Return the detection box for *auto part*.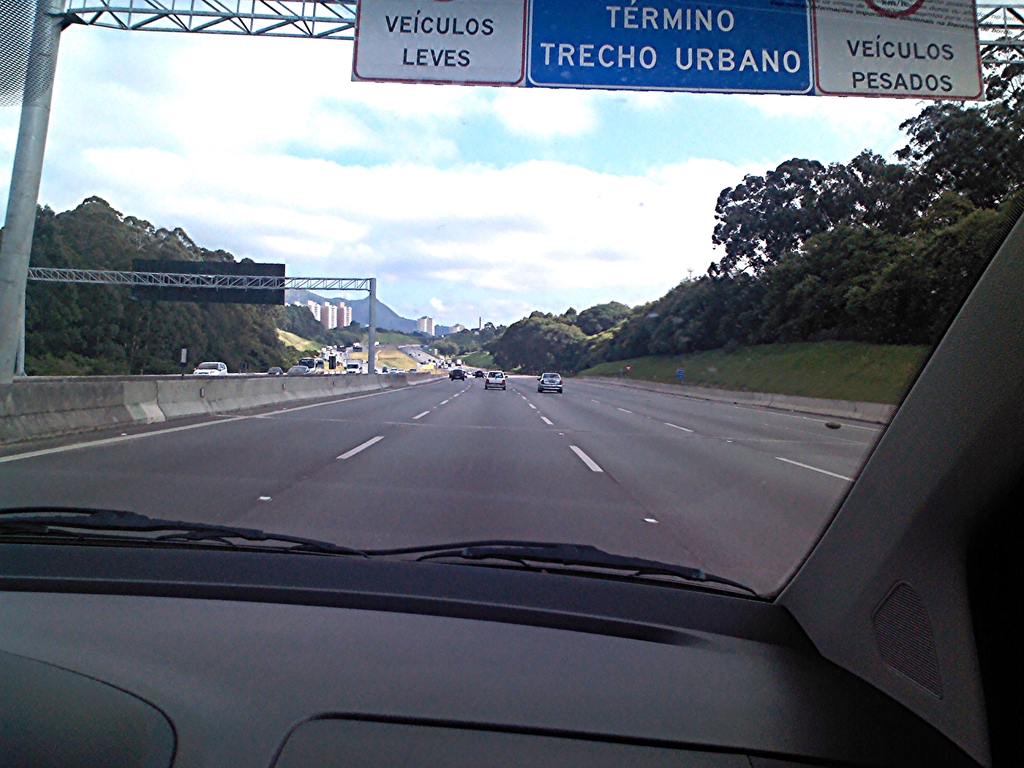
bbox(413, 550, 755, 594).
